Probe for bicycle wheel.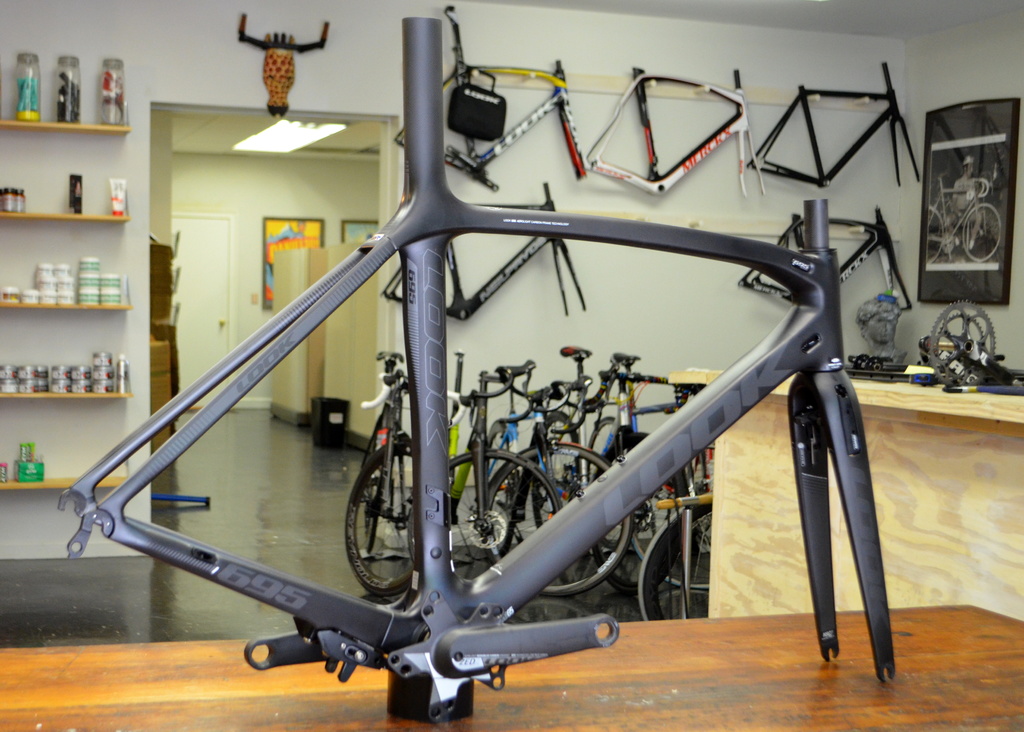
Probe result: [640, 509, 711, 625].
